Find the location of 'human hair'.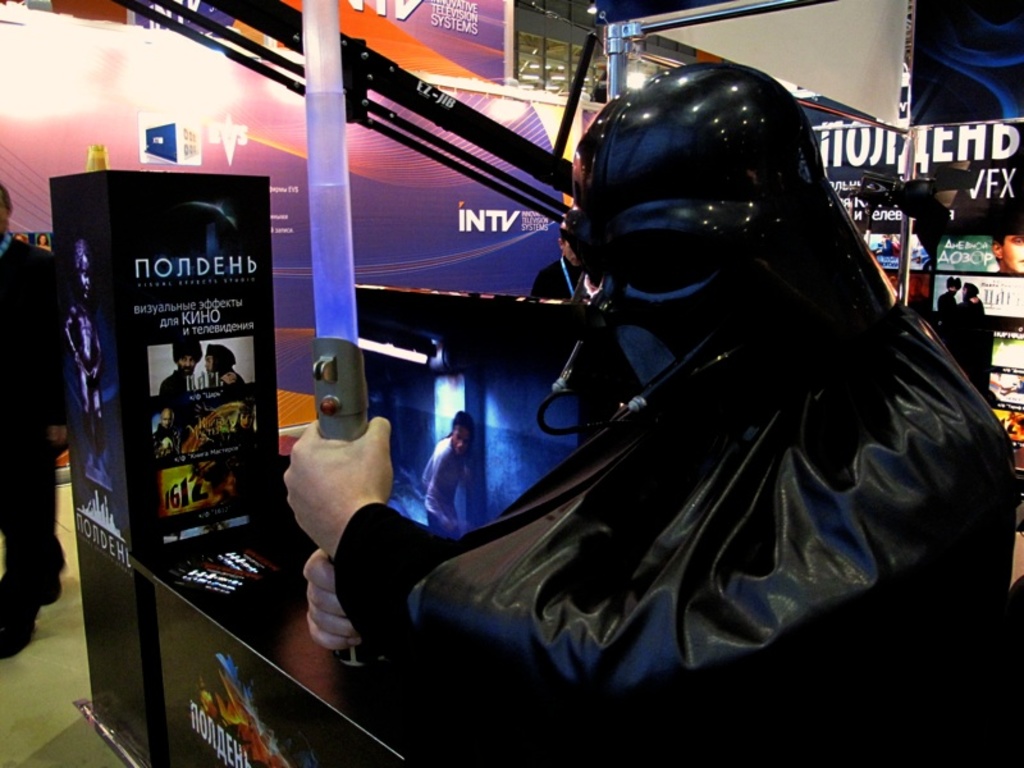
Location: 0:184:12:204.
